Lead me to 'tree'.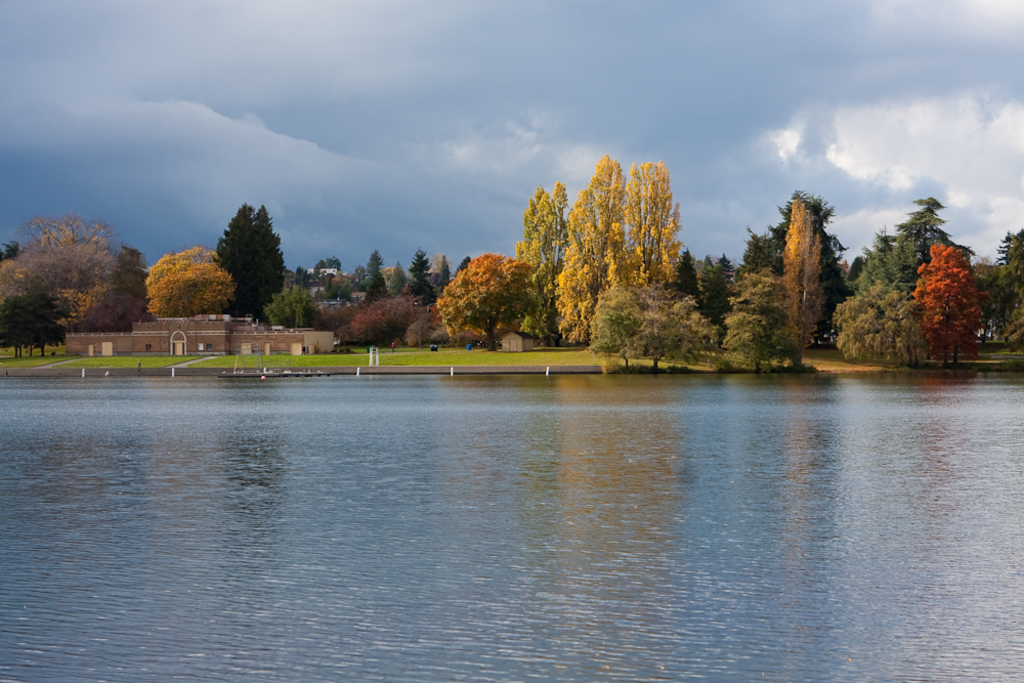
Lead to pyautogui.locateOnScreen(721, 272, 798, 370).
